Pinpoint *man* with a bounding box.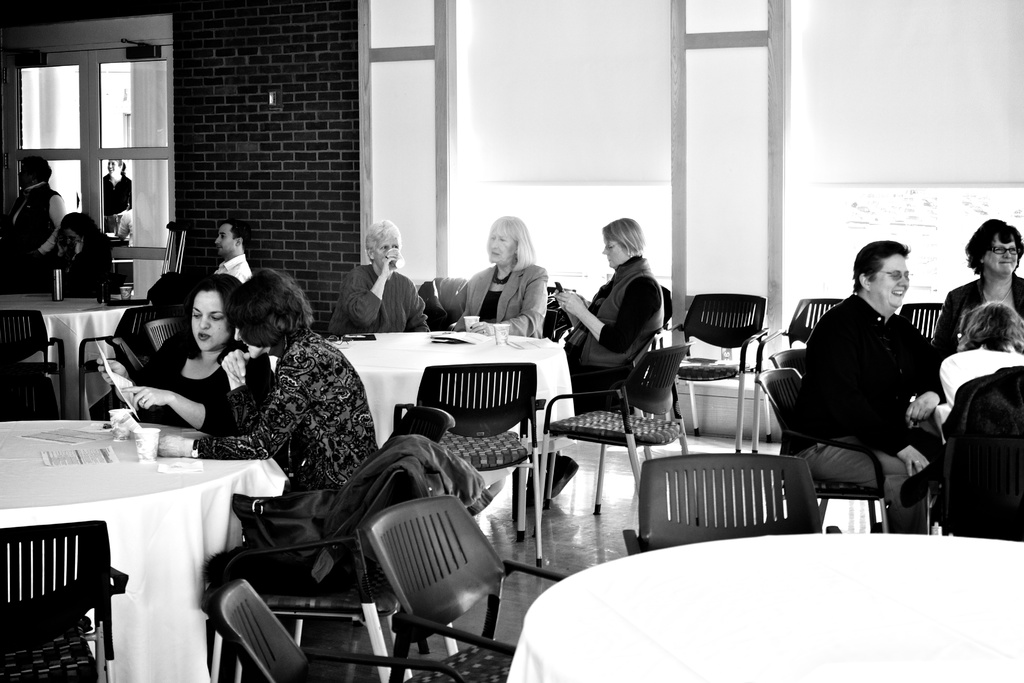
[x1=2, y1=152, x2=70, y2=255].
